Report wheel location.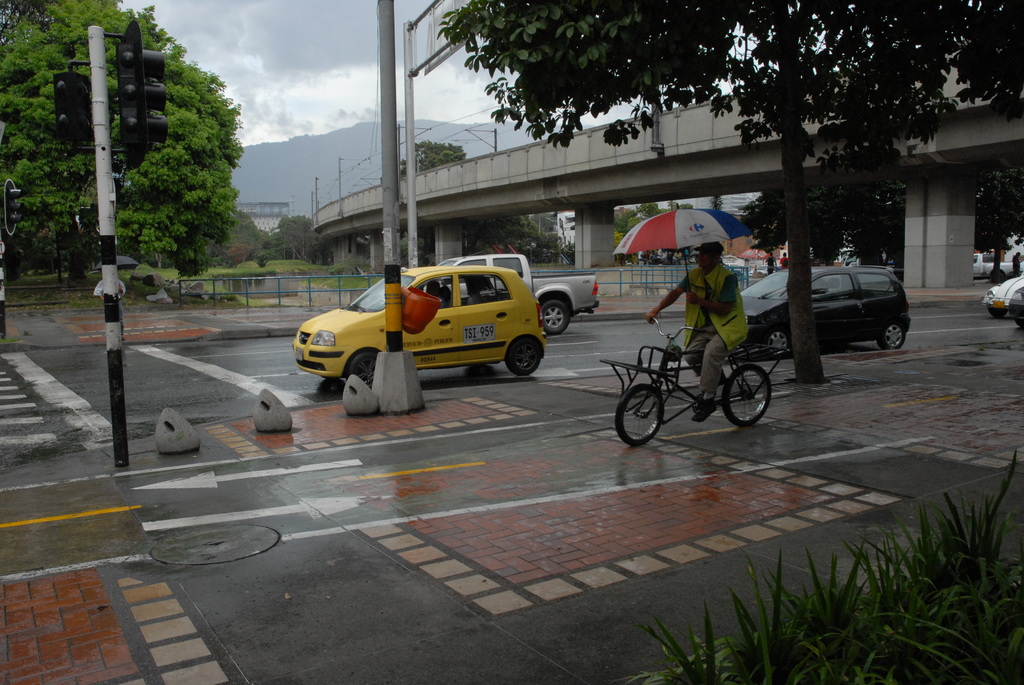
Report: Rect(990, 272, 1002, 281).
